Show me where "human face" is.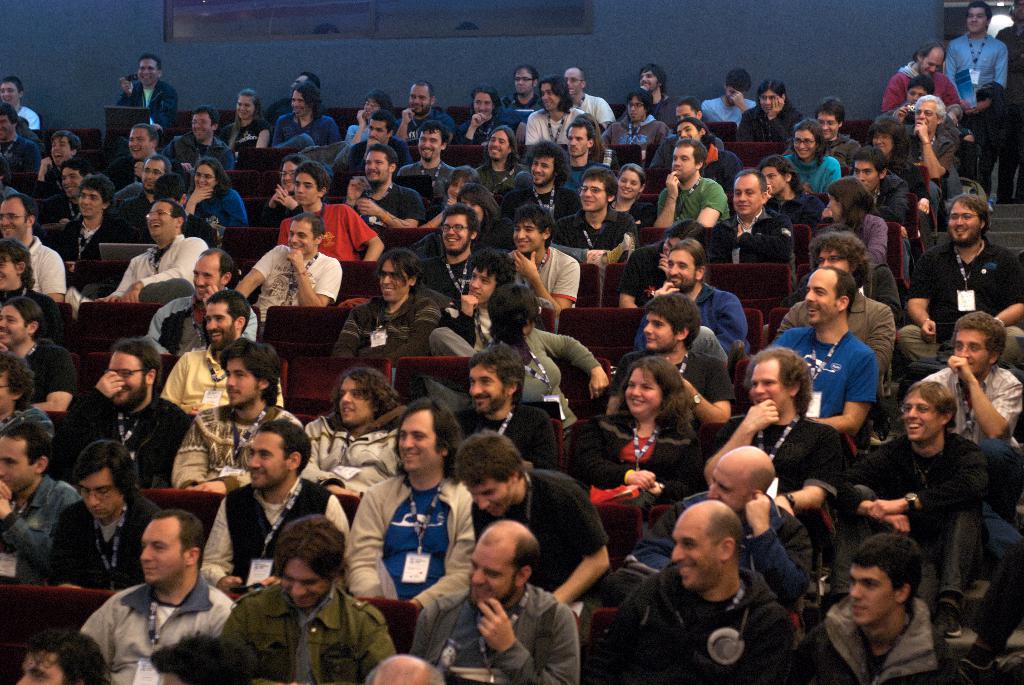
"human face" is at 195:161:218:192.
